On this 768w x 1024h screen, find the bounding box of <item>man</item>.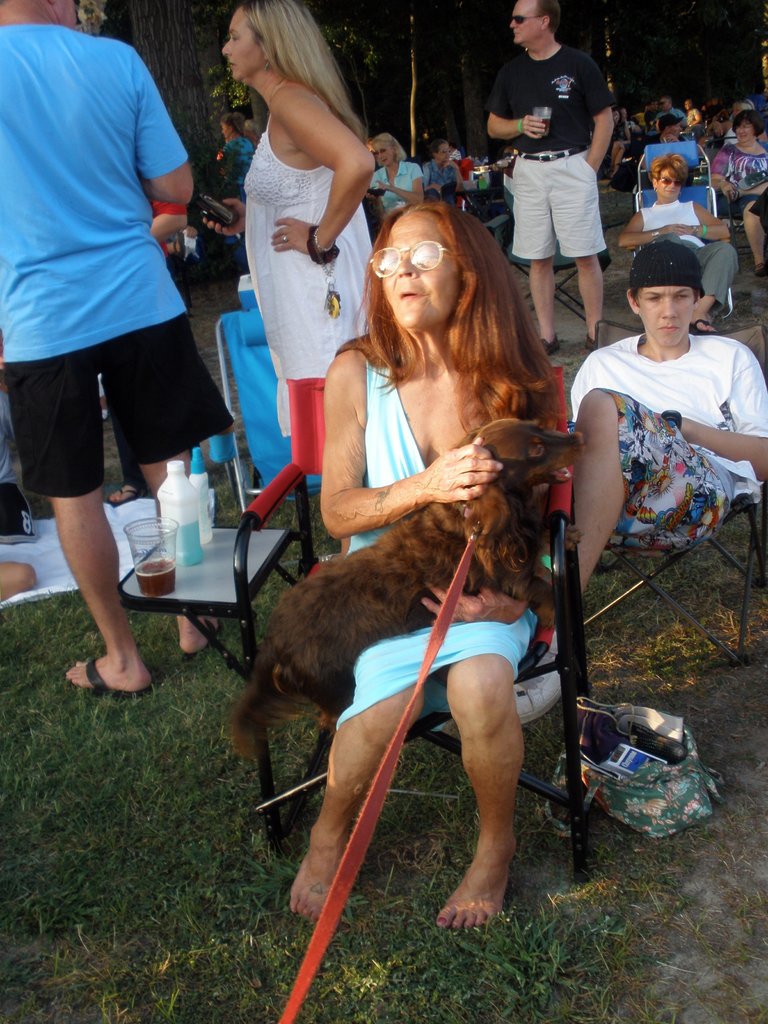
Bounding box: box=[634, 113, 684, 189].
